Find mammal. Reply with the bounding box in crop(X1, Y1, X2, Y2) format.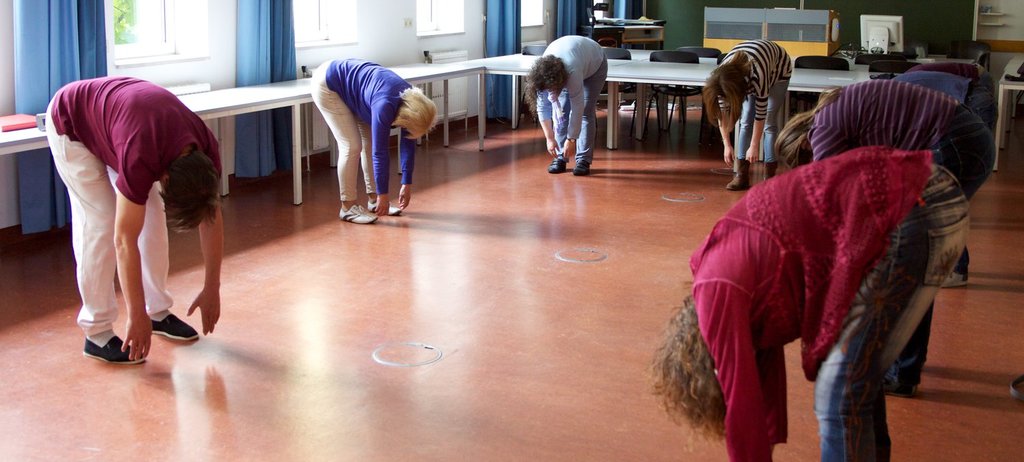
crop(534, 31, 609, 177).
